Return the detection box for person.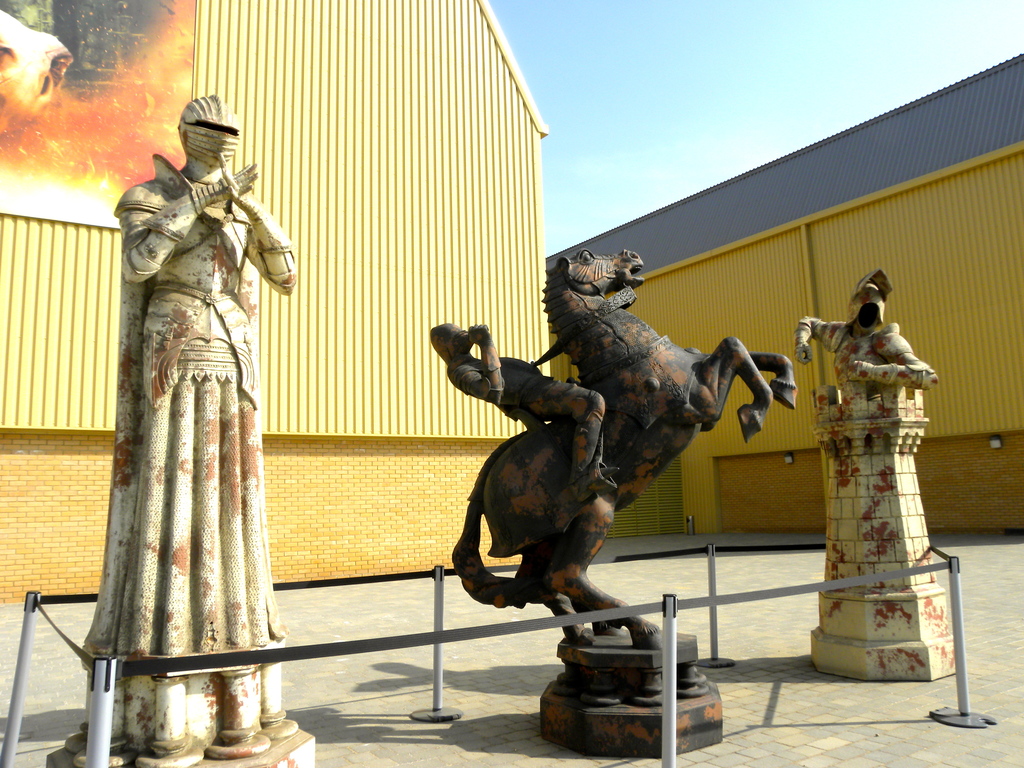
l=428, t=320, r=623, b=495.
